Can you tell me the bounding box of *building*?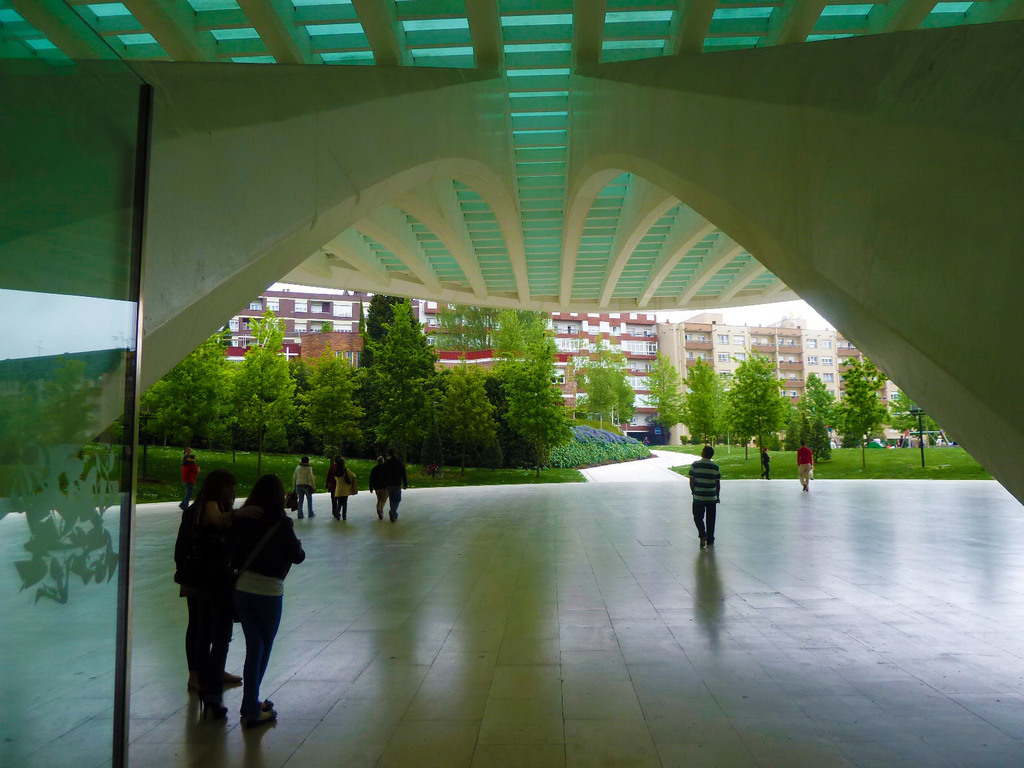
0, 0, 1023, 767.
